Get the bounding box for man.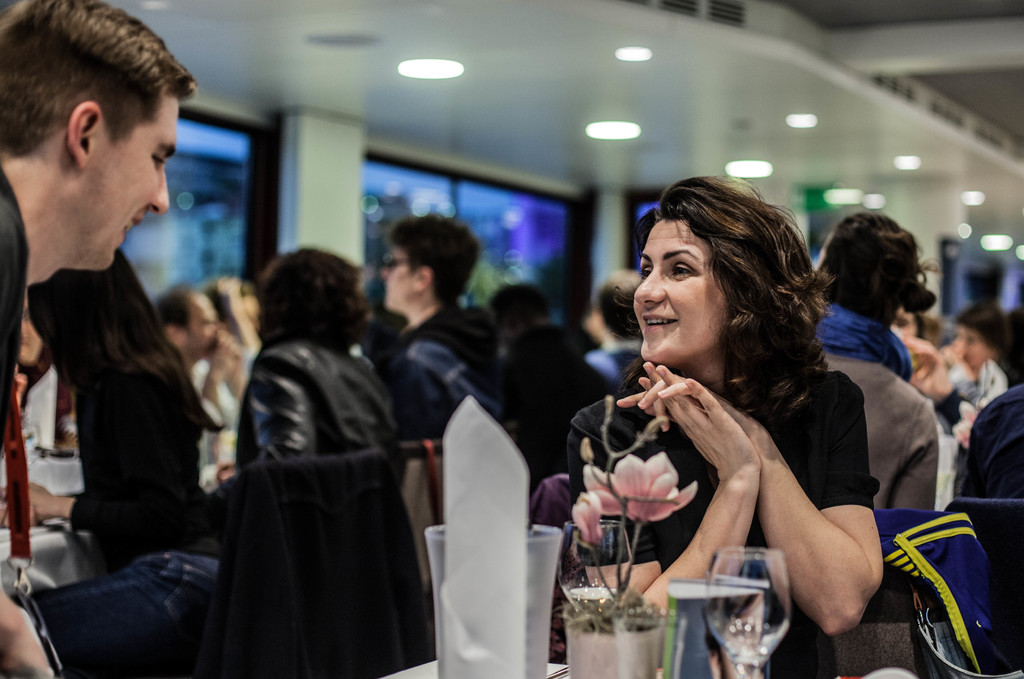
region(371, 210, 501, 436).
